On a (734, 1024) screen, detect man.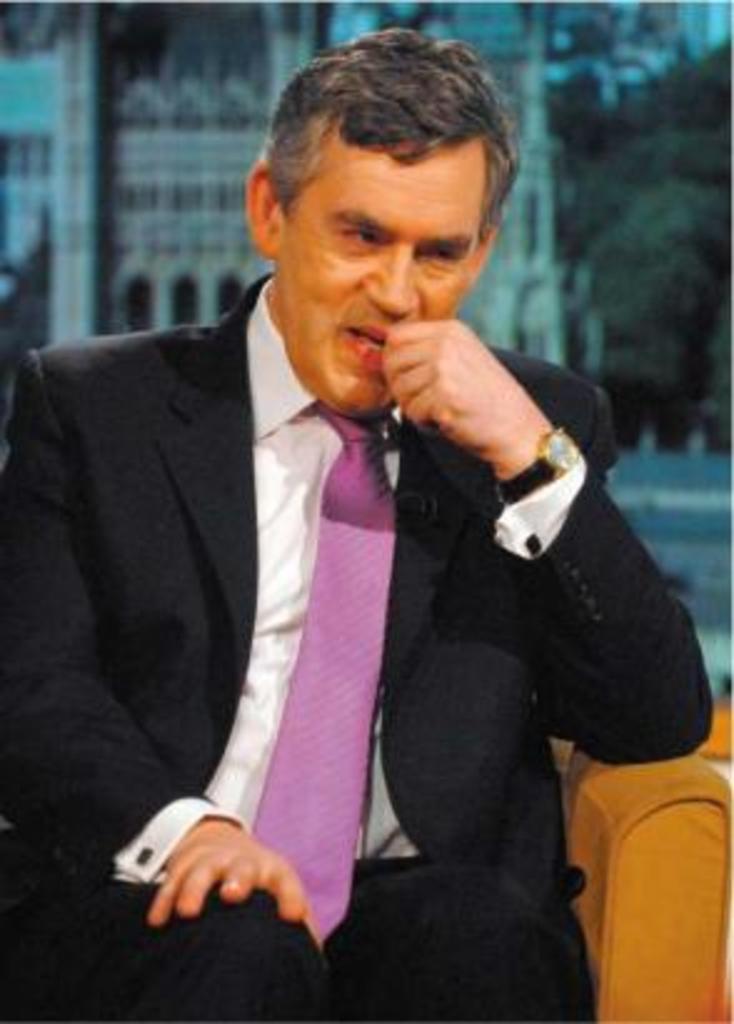
region(35, 70, 682, 979).
